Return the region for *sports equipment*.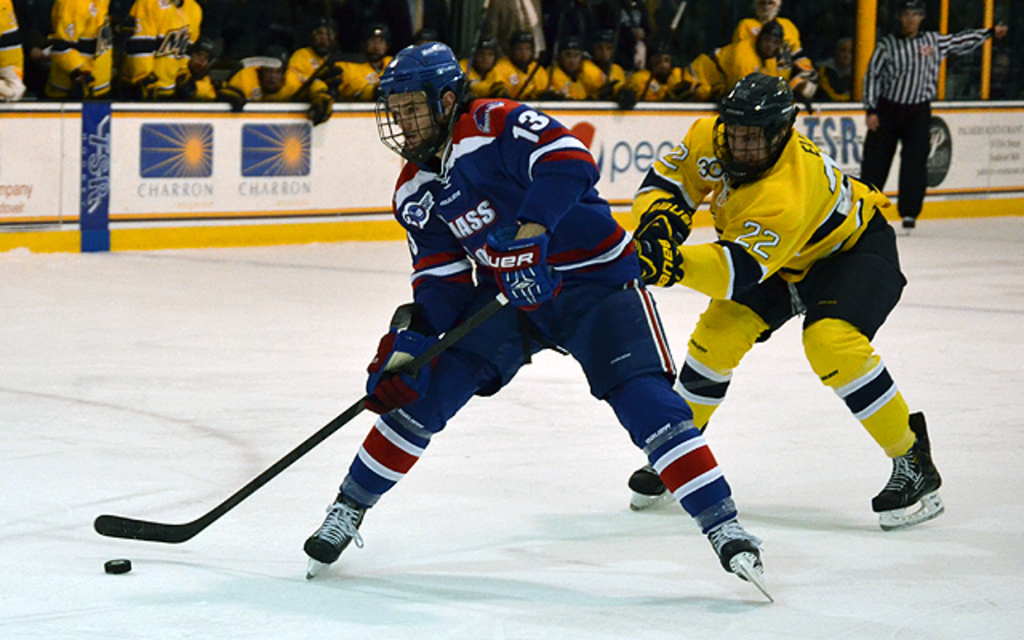
select_region(374, 43, 466, 168).
